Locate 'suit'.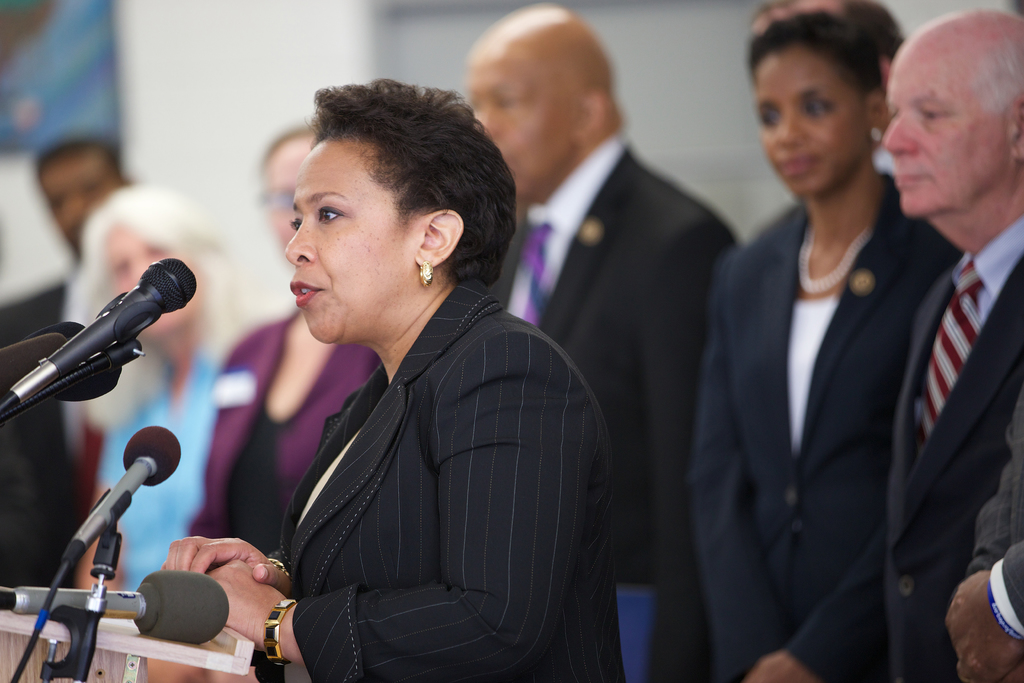
Bounding box: {"left": 884, "top": 204, "right": 1023, "bottom": 682}.
